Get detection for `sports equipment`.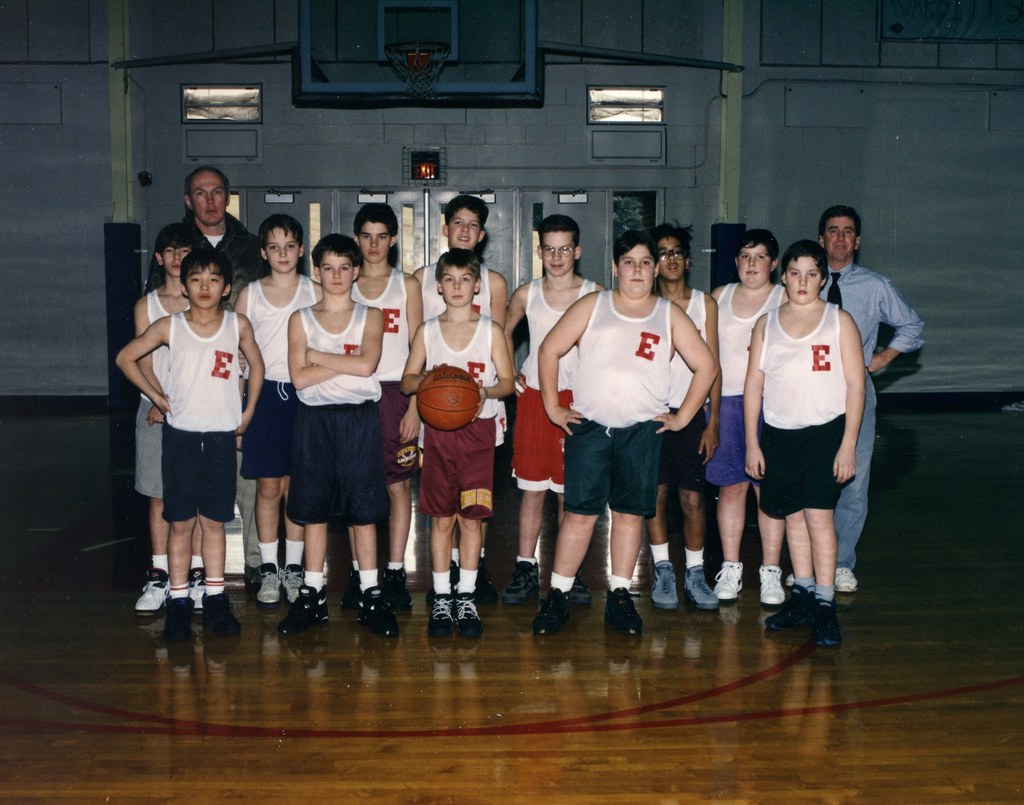
Detection: region(415, 361, 482, 431).
